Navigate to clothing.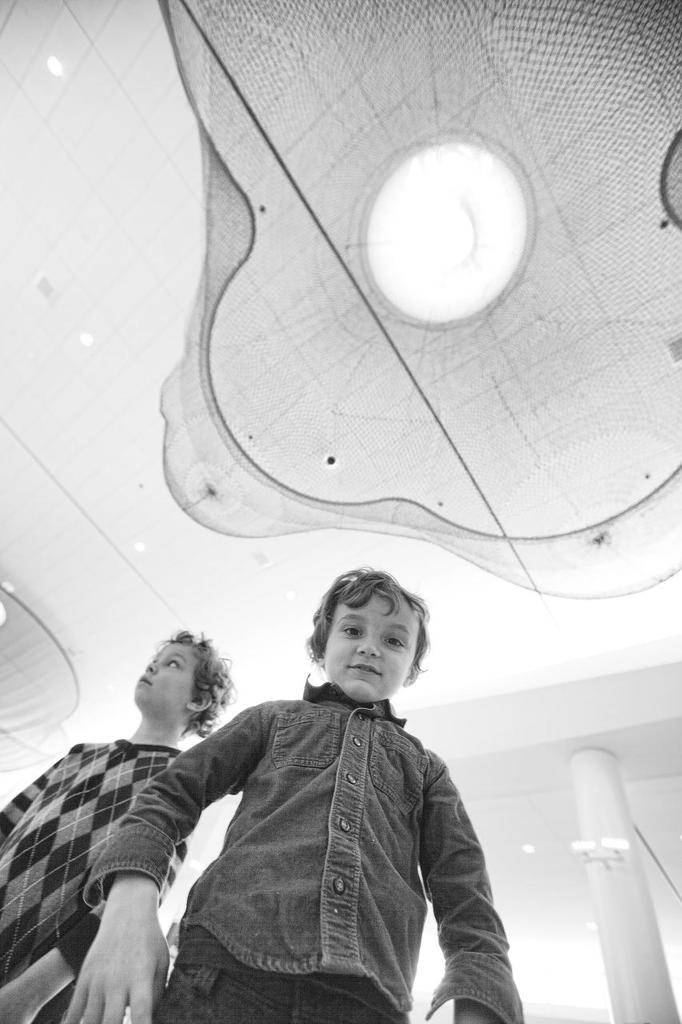
Navigation target: [x1=0, y1=731, x2=194, y2=1023].
